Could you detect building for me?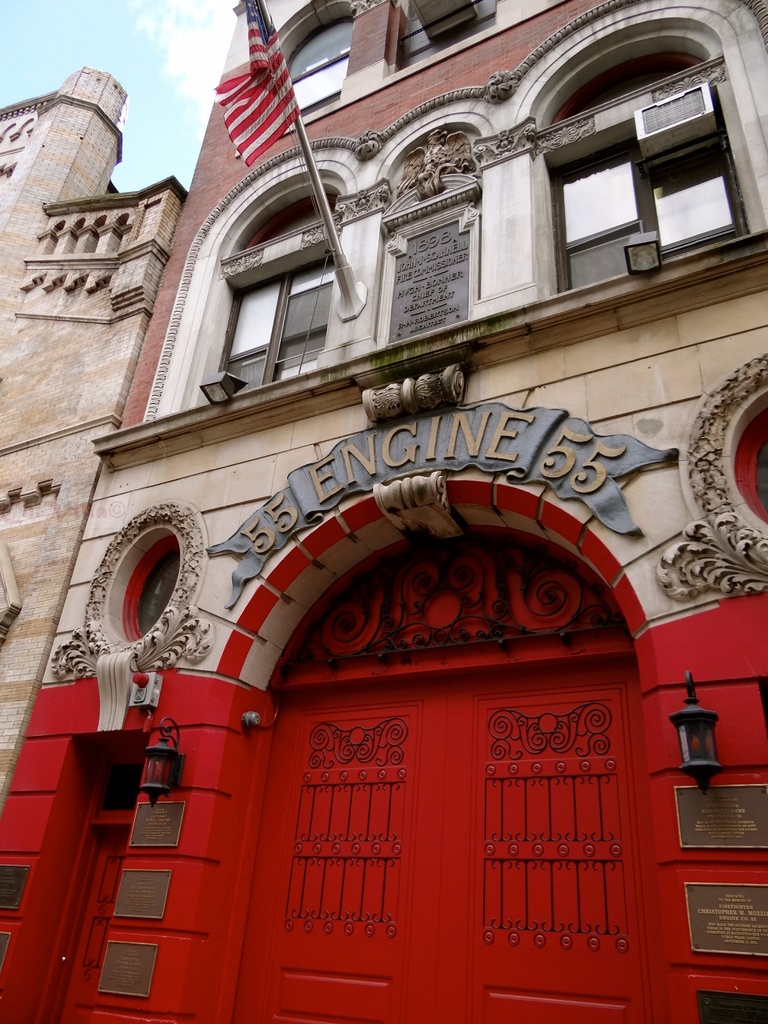
Detection result: <region>0, 0, 767, 1023</region>.
